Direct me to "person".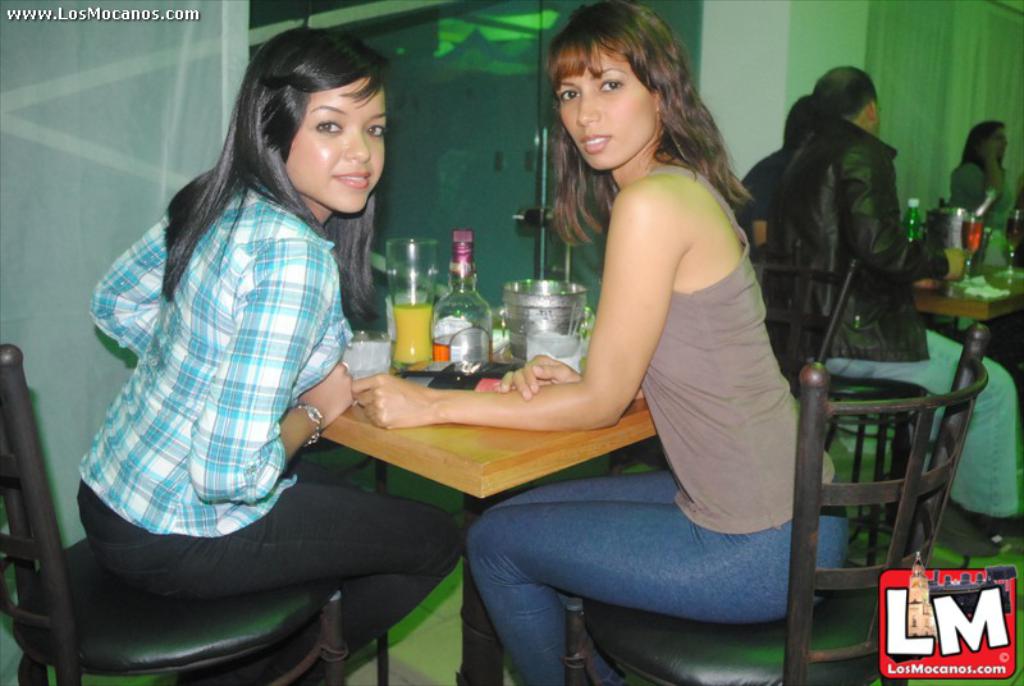
Direction: 104 0 511 662.
